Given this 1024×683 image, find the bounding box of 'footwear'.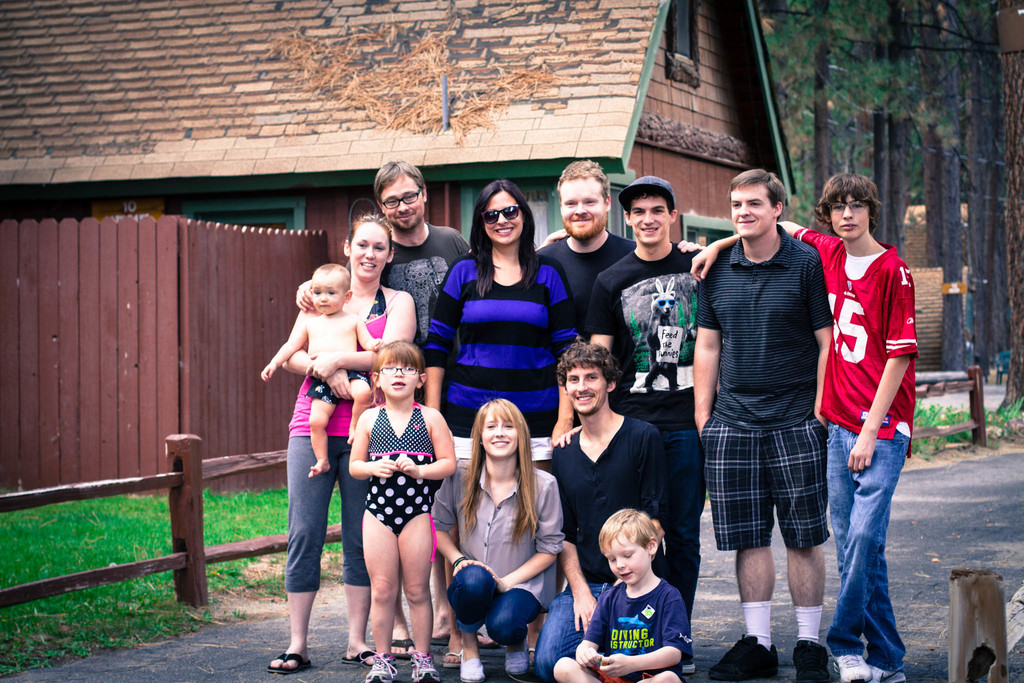
{"x1": 433, "y1": 624, "x2": 496, "y2": 646}.
